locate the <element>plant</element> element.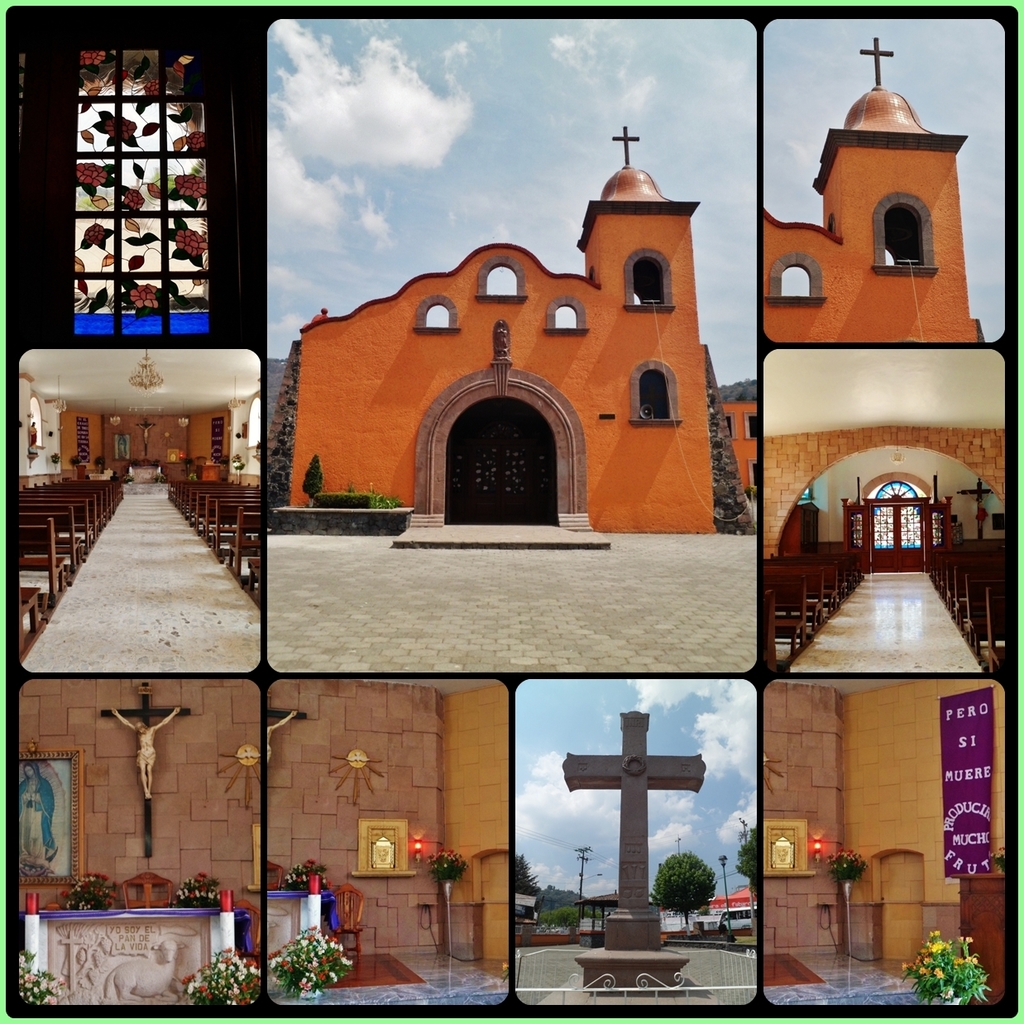
Element bbox: {"left": 825, "top": 850, "right": 864, "bottom": 891}.
